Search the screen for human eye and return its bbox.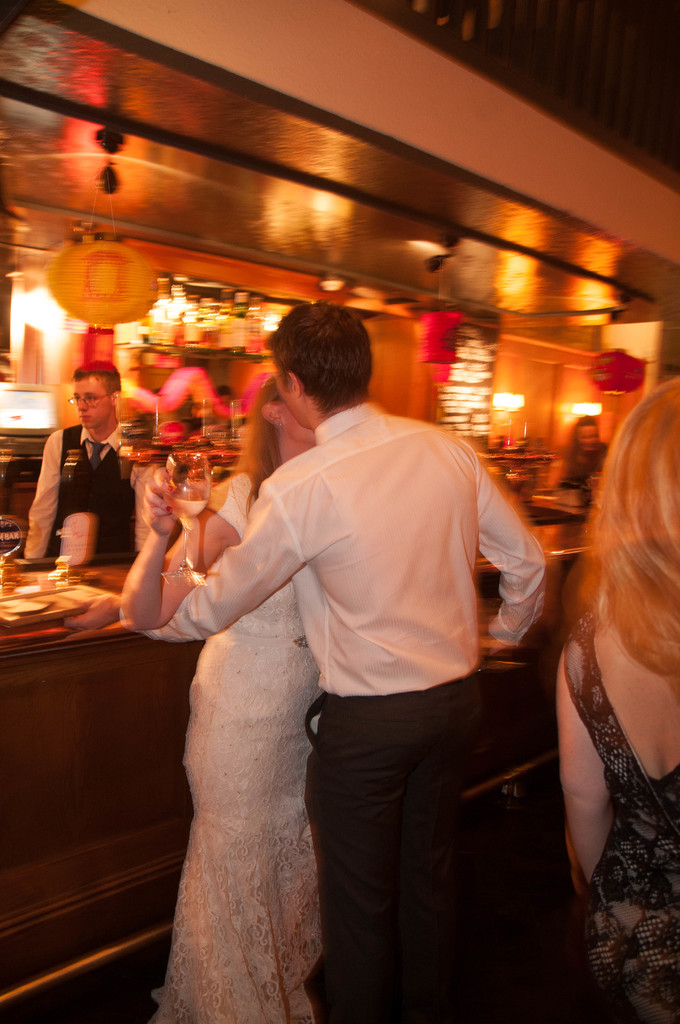
Found: locate(84, 392, 95, 403).
